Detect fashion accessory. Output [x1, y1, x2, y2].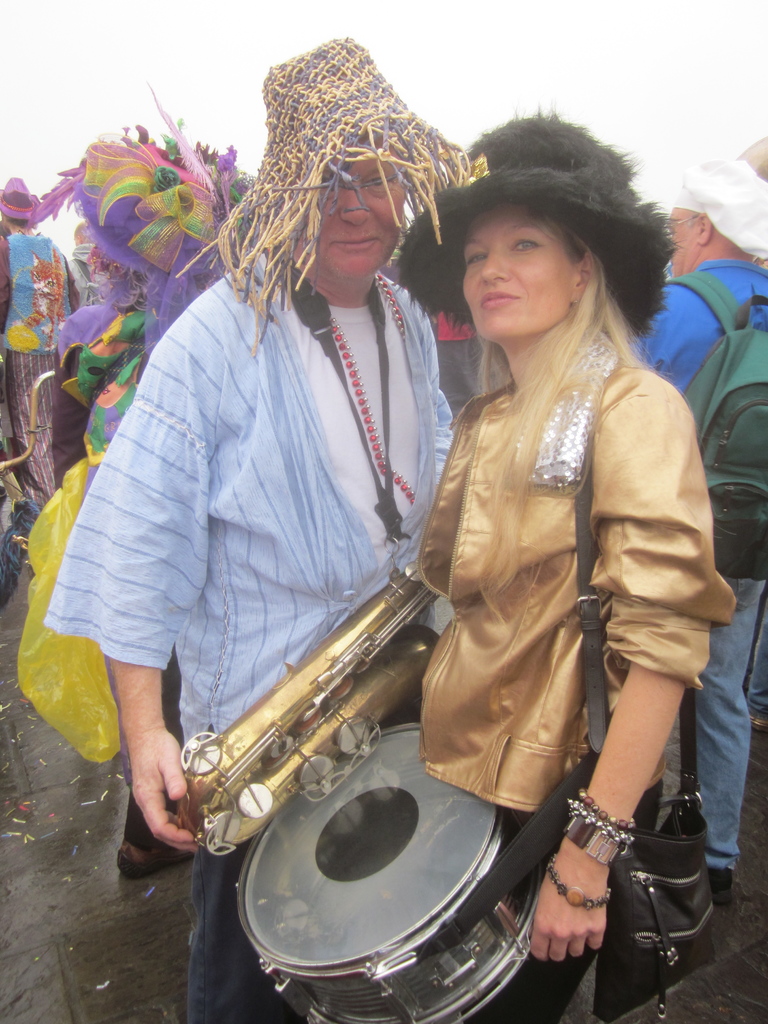
[542, 857, 612, 909].
